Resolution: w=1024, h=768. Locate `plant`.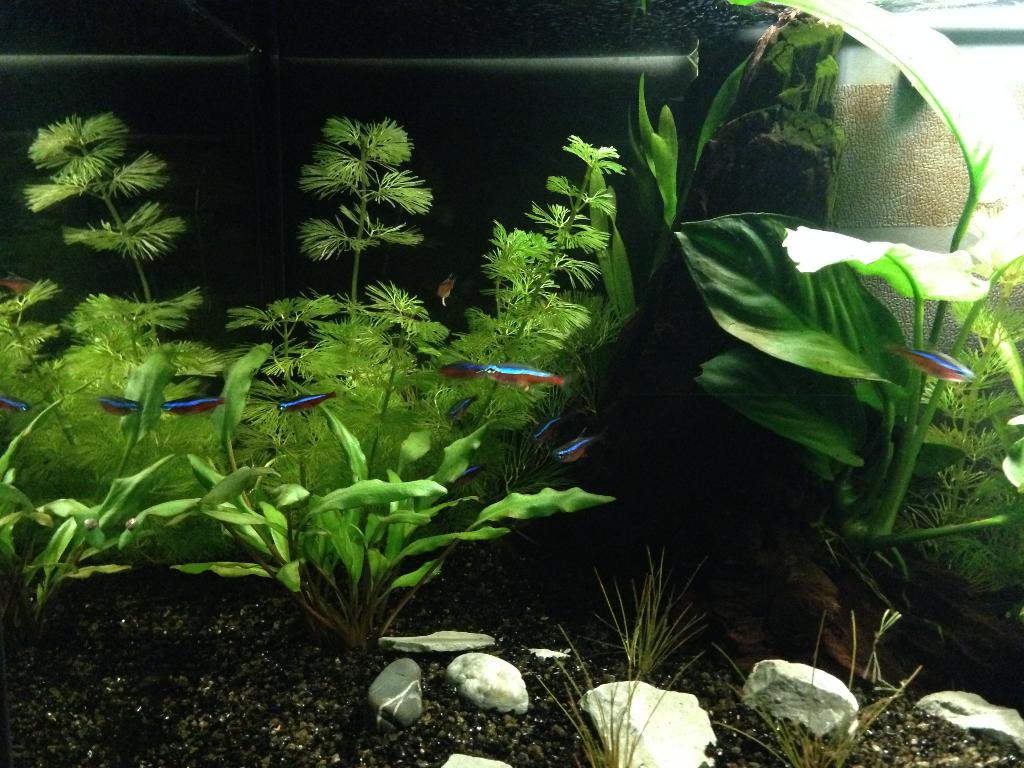
detection(29, 100, 239, 394).
